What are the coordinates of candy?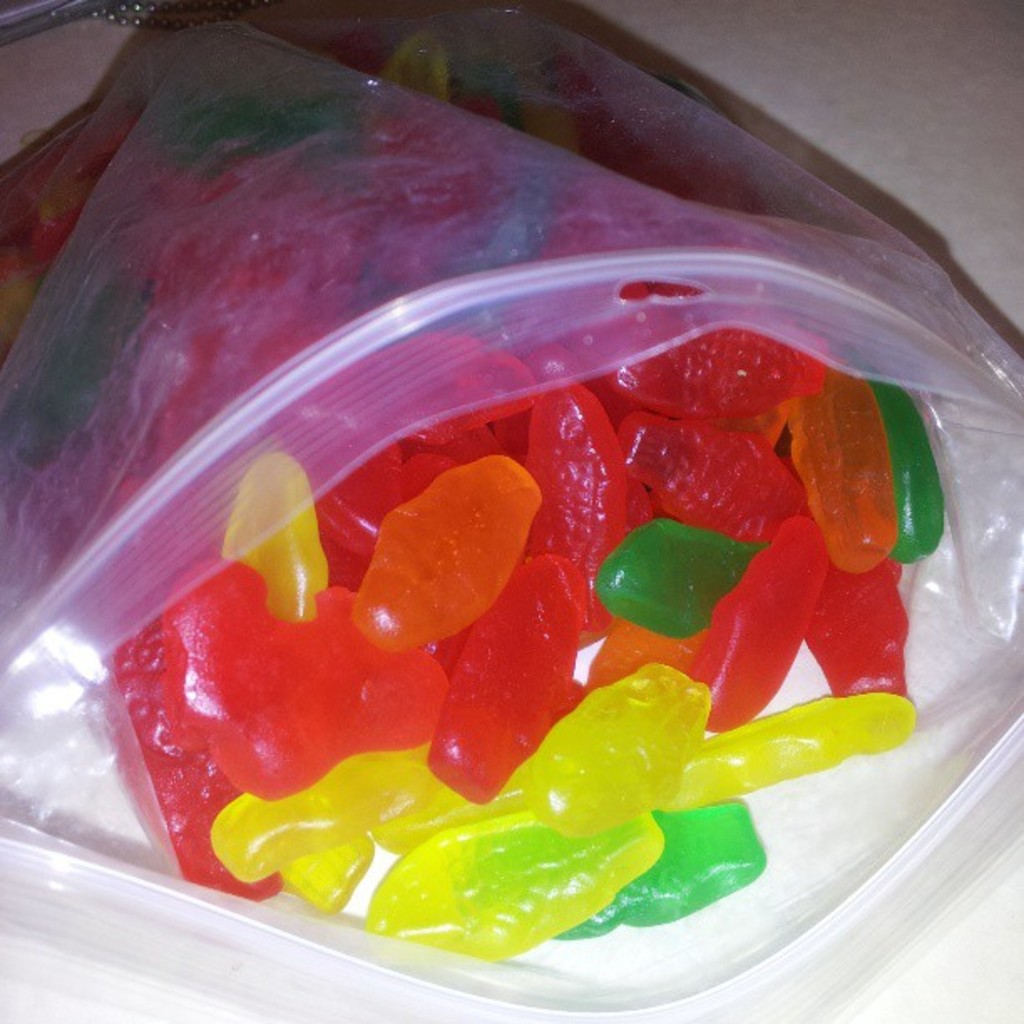
Rect(0, 49, 982, 967).
